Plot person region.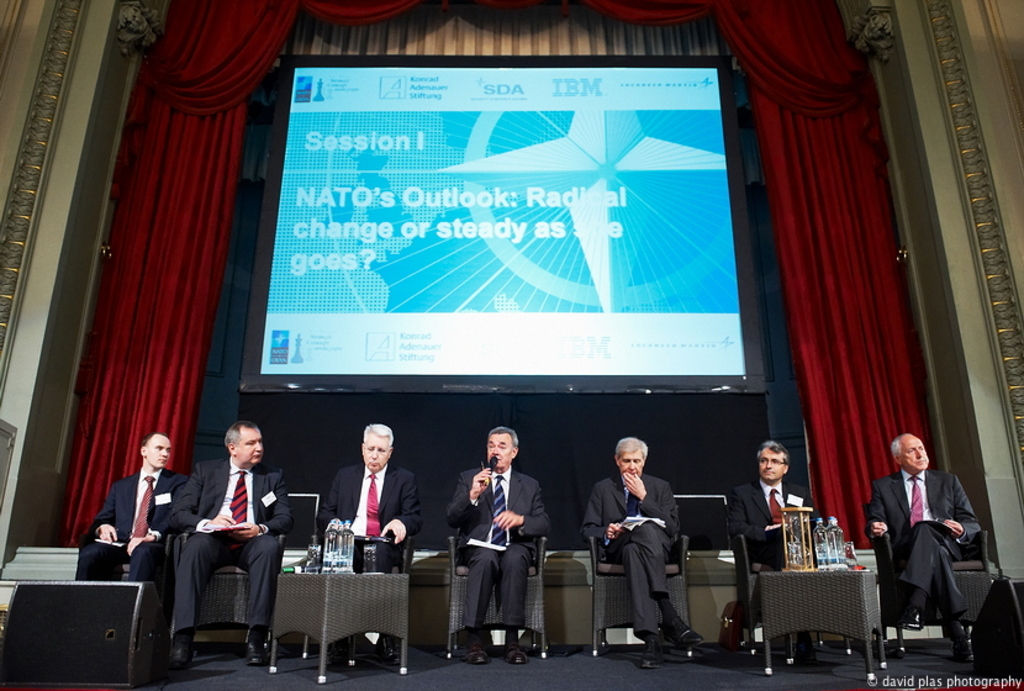
Plotted at locate(320, 424, 424, 664).
